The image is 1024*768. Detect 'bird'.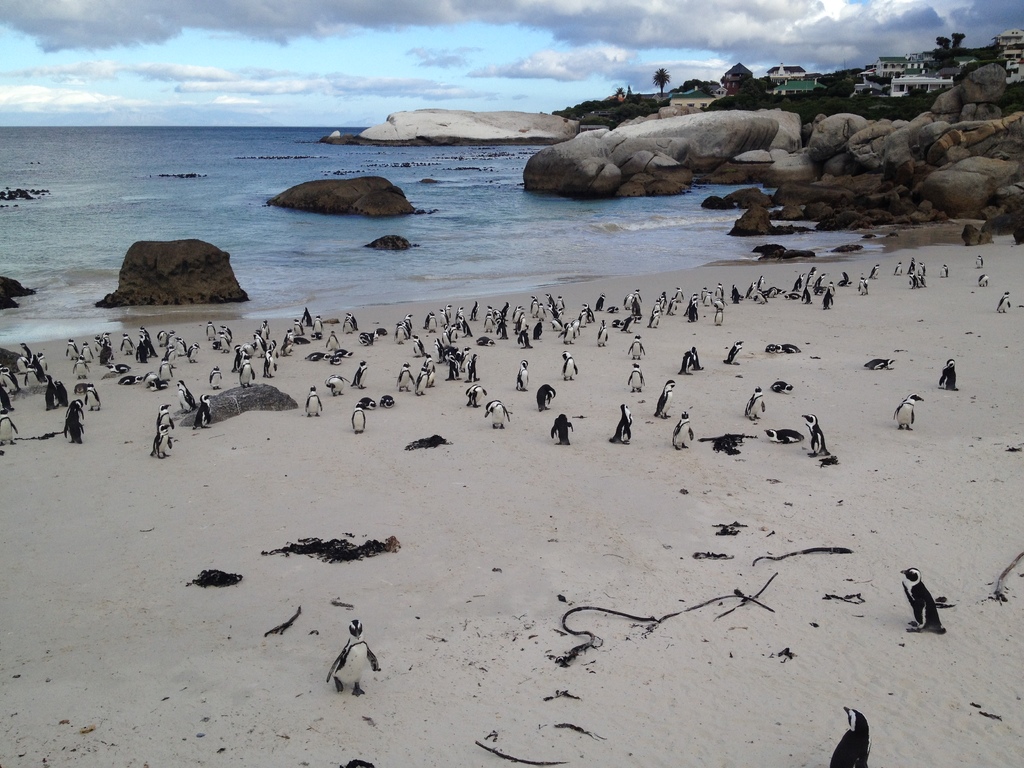
Detection: {"left": 919, "top": 262, "right": 927, "bottom": 274}.
